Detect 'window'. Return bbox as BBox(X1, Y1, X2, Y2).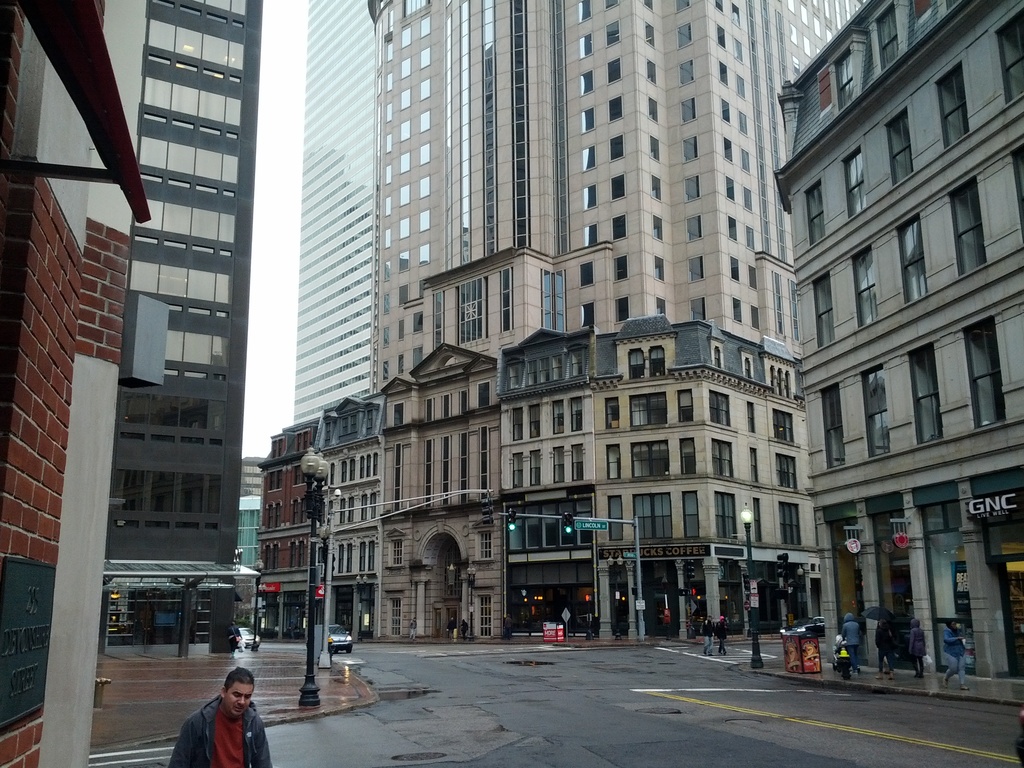
BBox(914, 331, 996, 445).
